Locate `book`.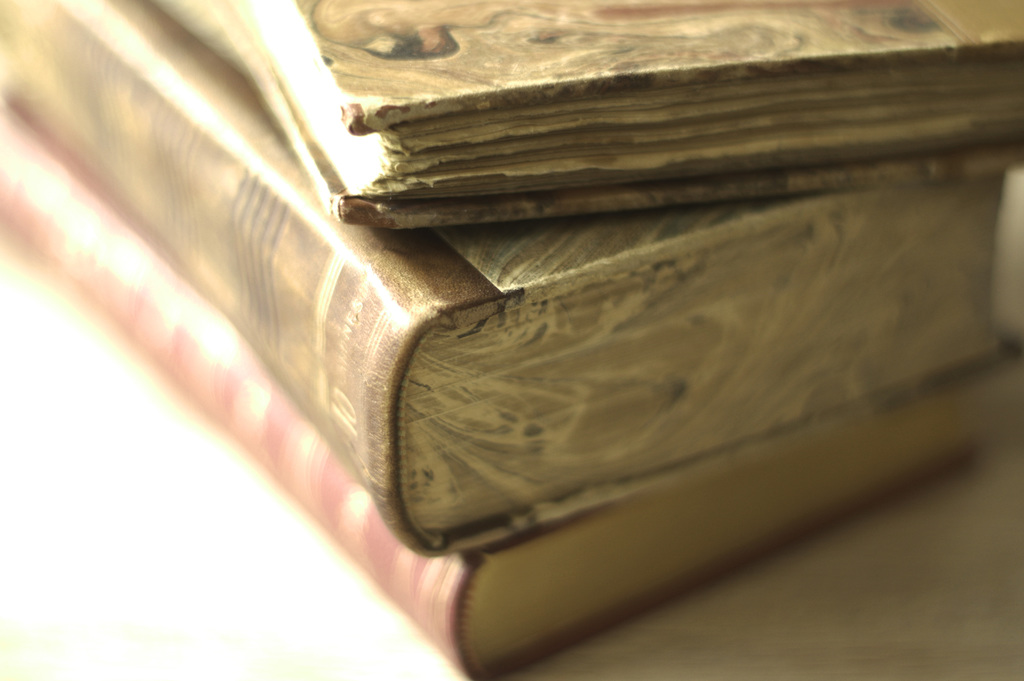
Bounding box: bbox(282, 39, 1023, 271).
